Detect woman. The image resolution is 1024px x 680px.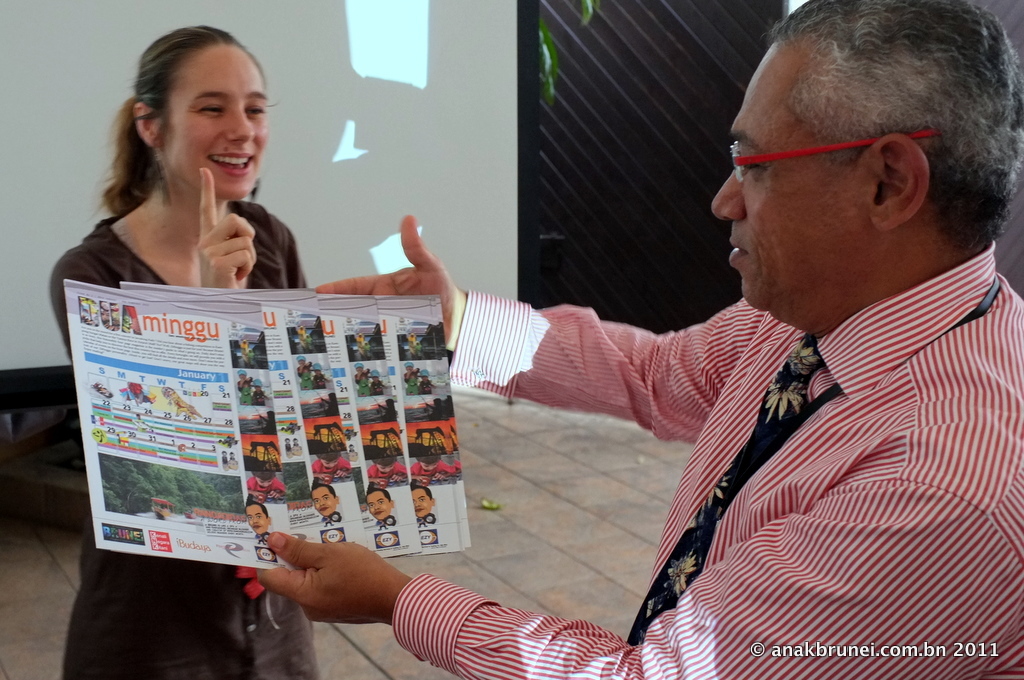
bbox=[63, 27, 309, 679].
